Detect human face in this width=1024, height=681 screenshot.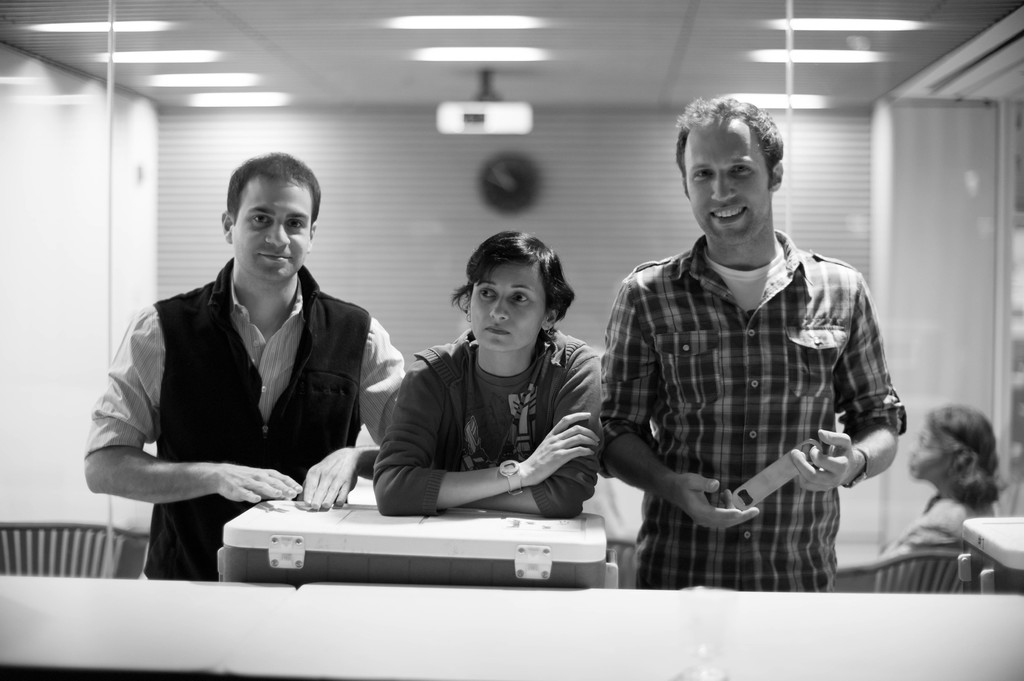
Detection: 684,118,770,251.
